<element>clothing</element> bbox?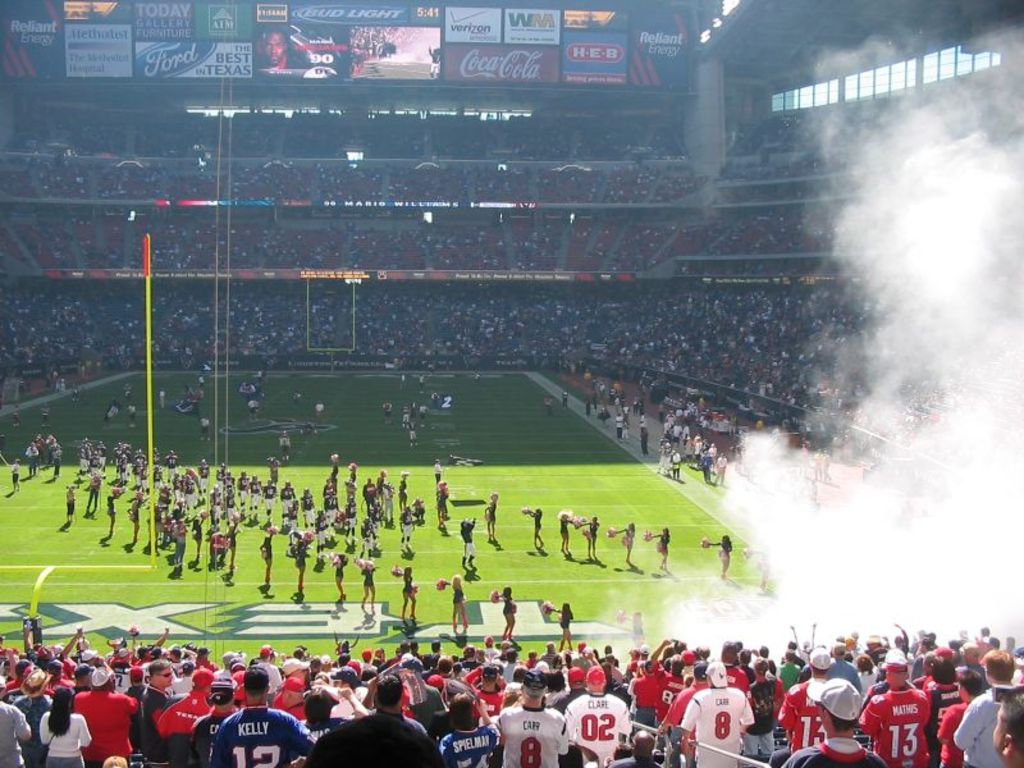
rect(457, 525, 472, 552)
